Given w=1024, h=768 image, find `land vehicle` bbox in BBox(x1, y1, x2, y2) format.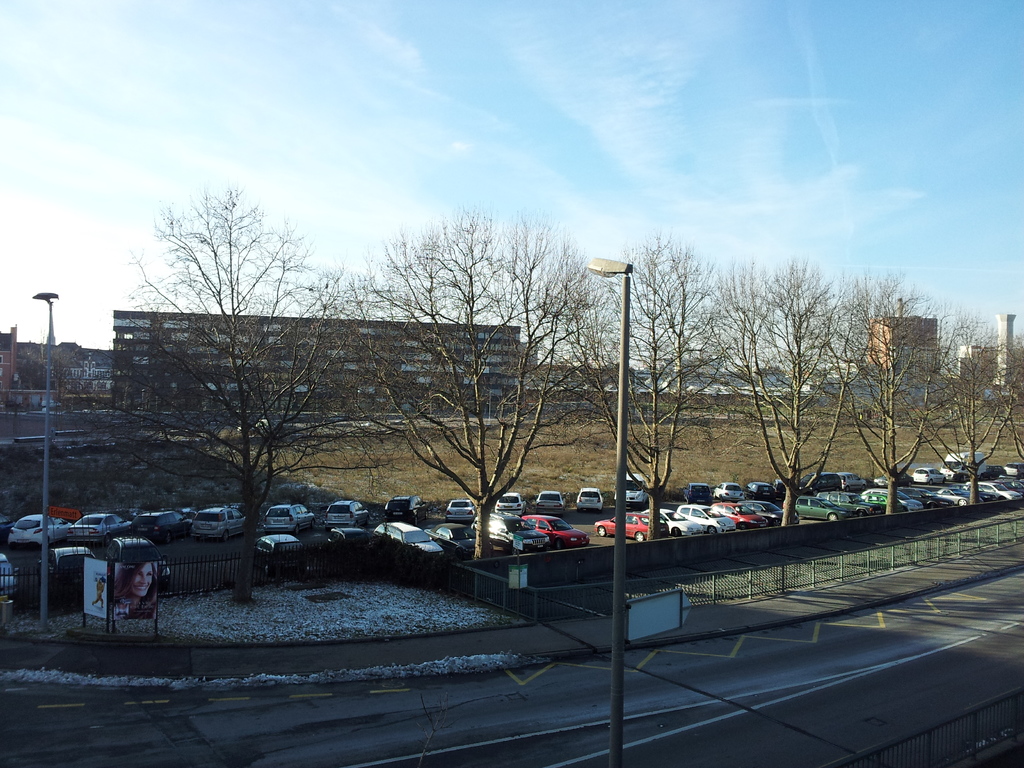
BBox(324, 498, 372, 521).
